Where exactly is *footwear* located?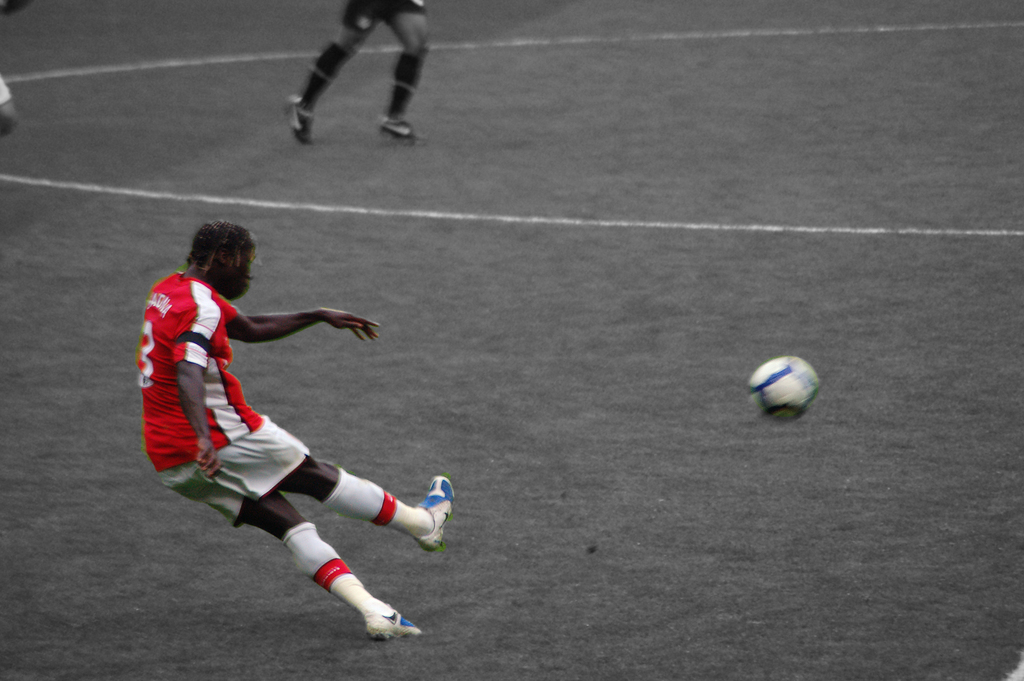
Its bounding box is 364,612,419,643.
